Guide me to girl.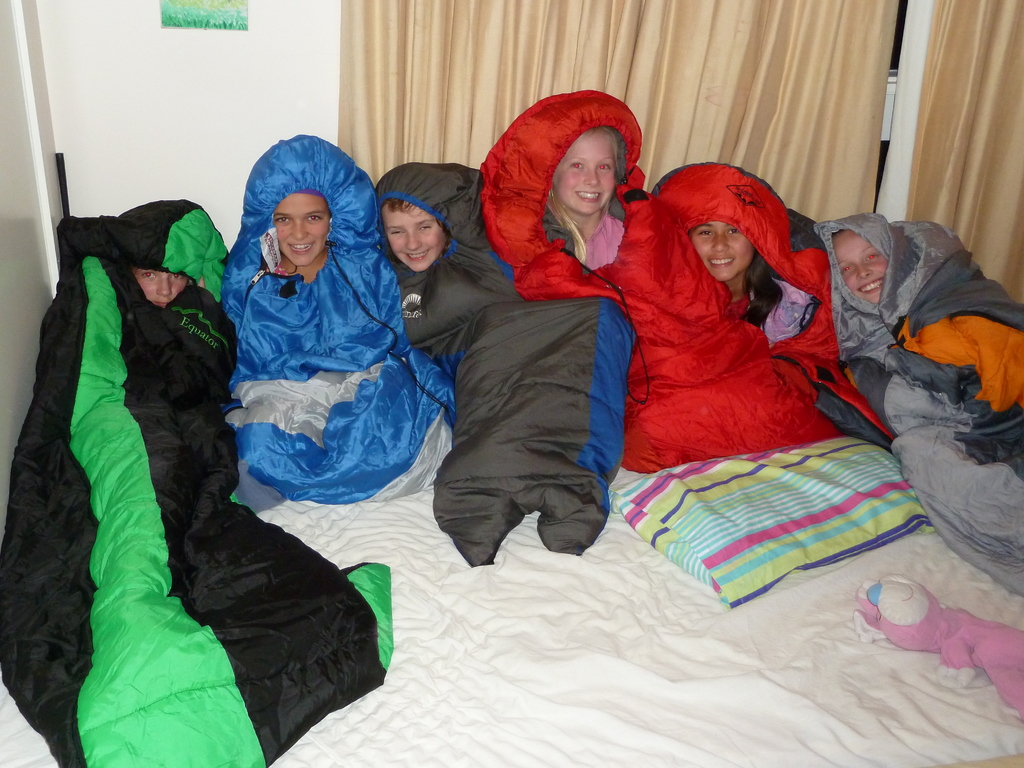
Guidance: BBox(268, 186, 334, 282).
